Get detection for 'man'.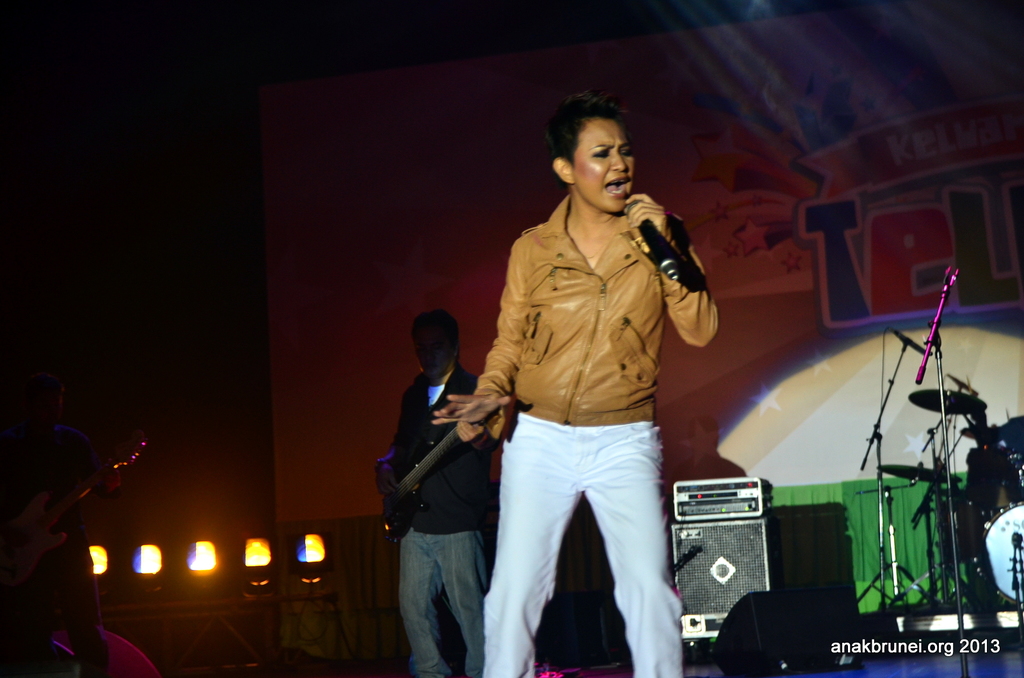
Detection: region(369, 310, 484, 677).
